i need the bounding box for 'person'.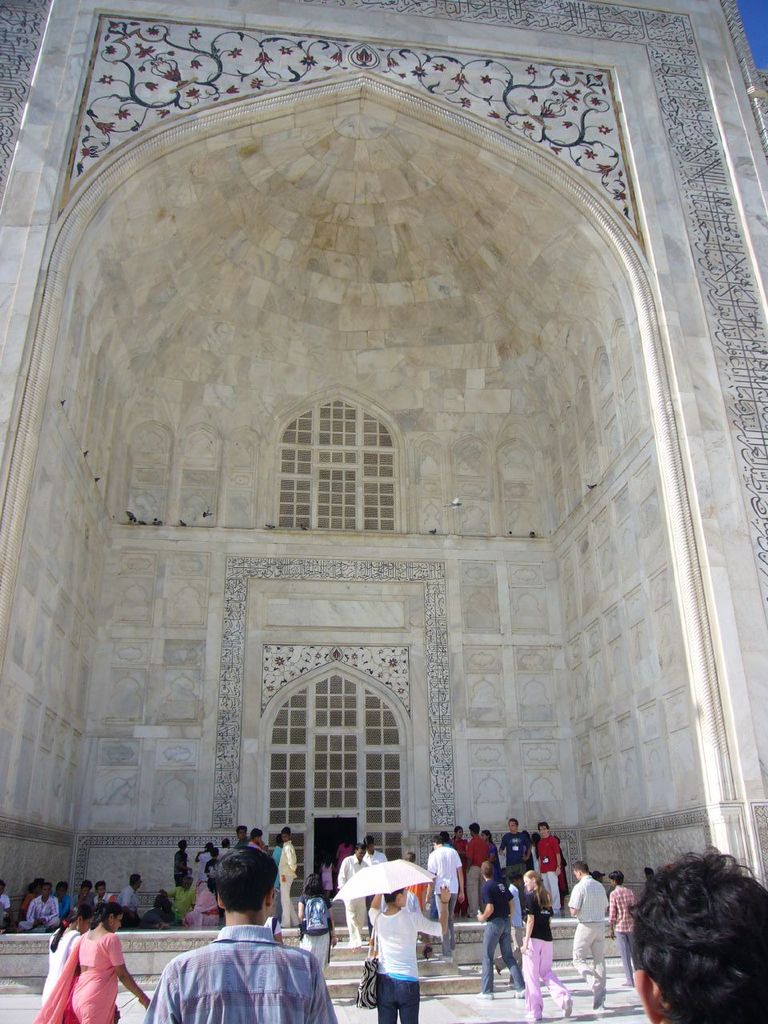
Here it is: box(468, 823, 482, 910).
